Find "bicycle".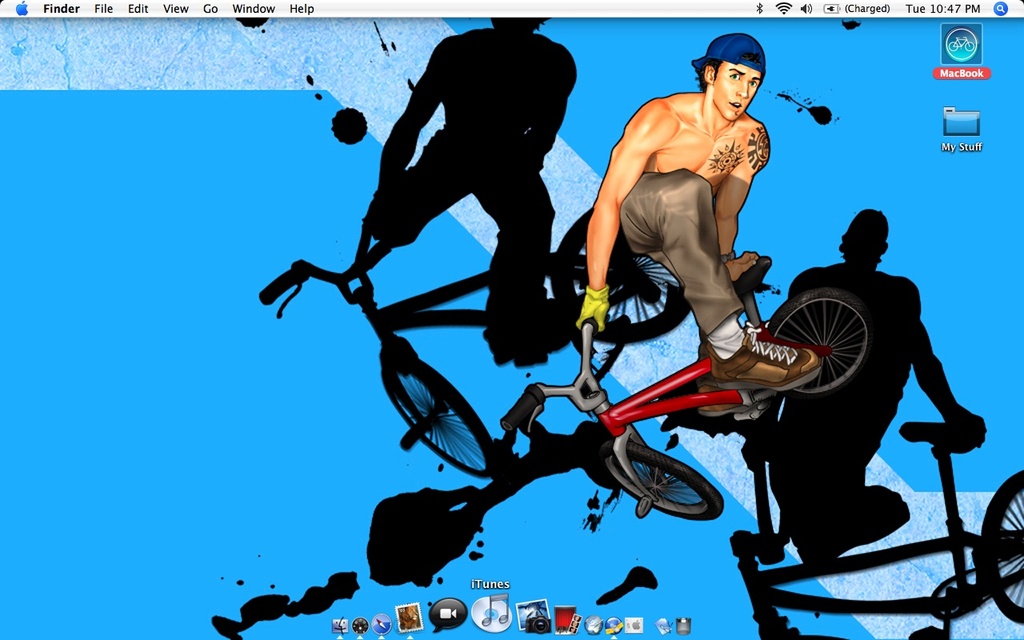
499 250 874 526.
